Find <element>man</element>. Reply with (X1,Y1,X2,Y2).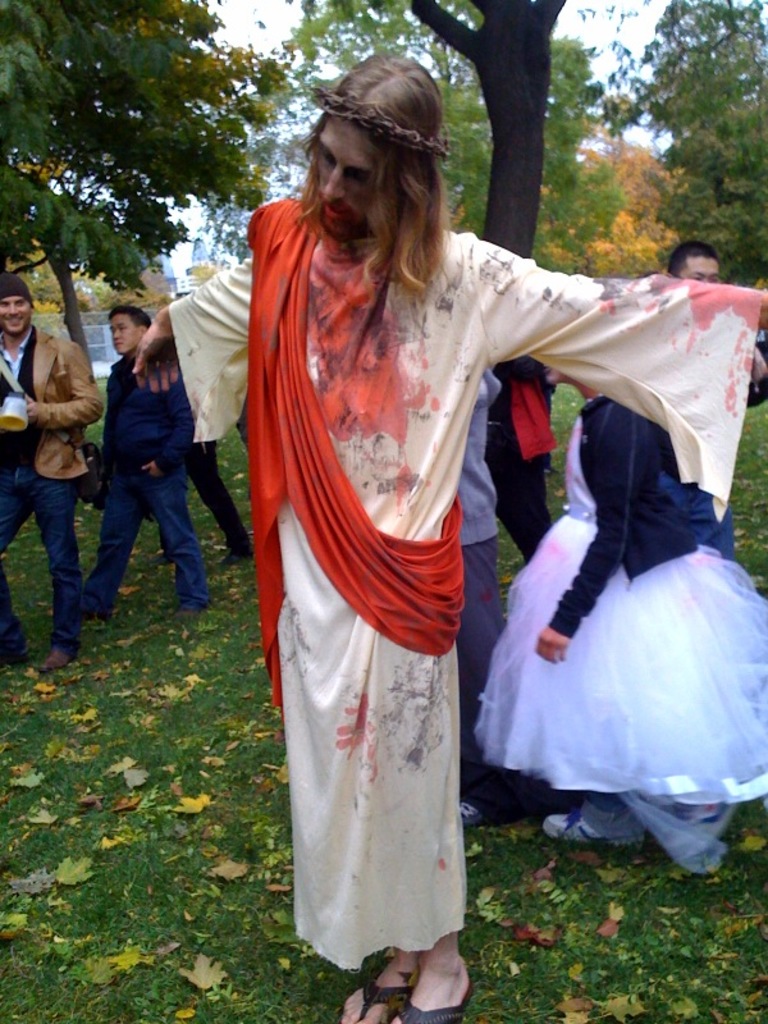
(70,310,200,640).
